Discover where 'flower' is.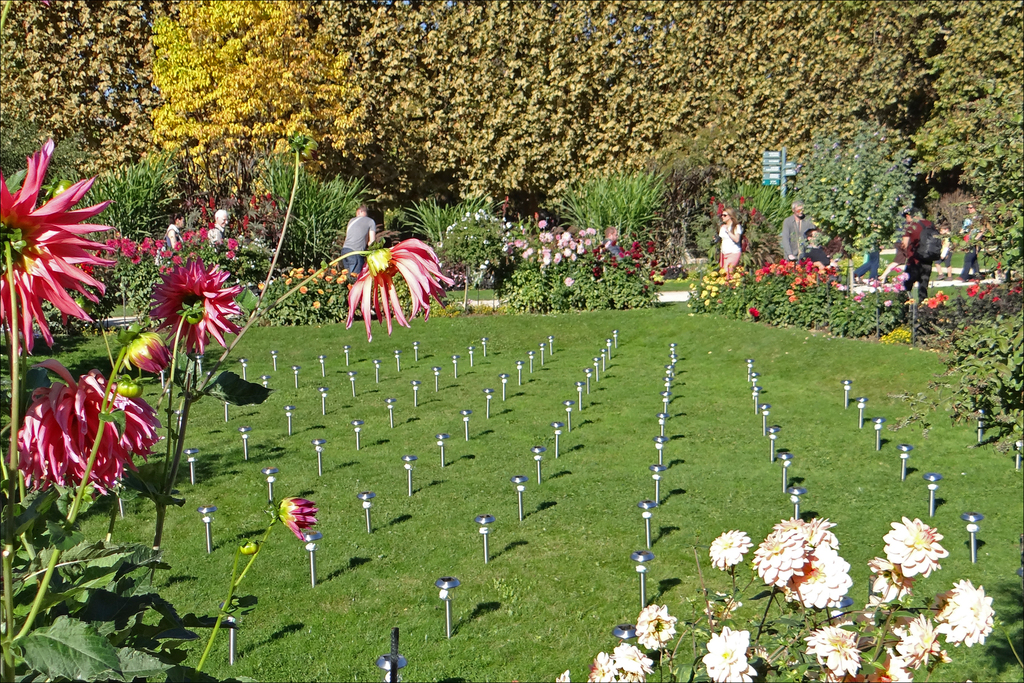
Discovered at (x1=584, y1=643, x2=652, y2=682).
